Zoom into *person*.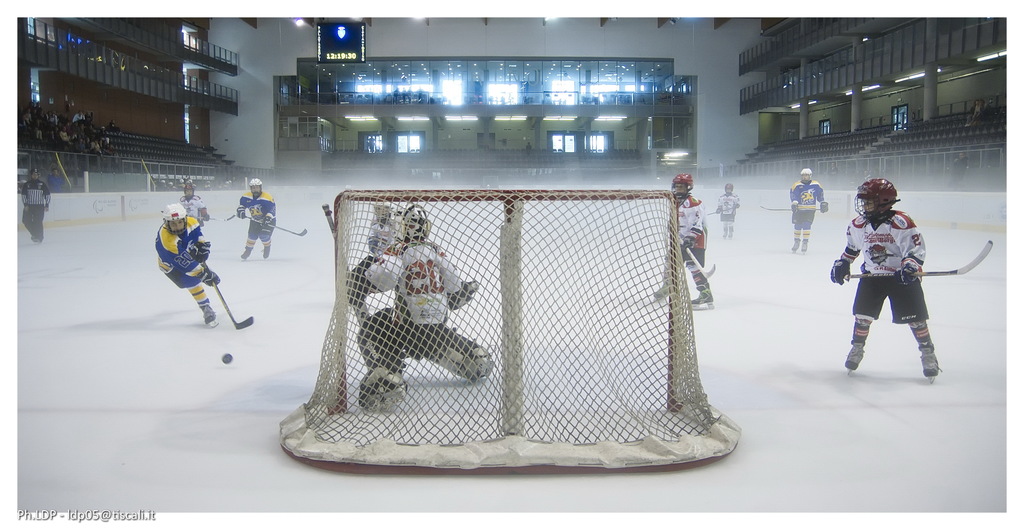
Zoom target: (336, 204, 491, 408).
